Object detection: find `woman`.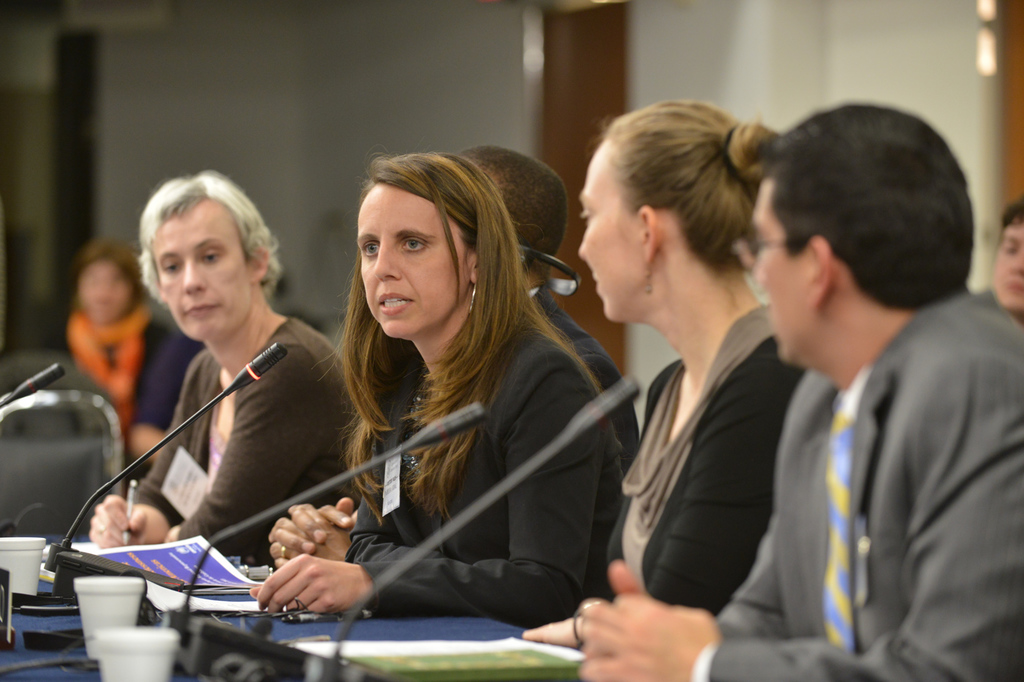
detection(85, 170, 368, 567).
